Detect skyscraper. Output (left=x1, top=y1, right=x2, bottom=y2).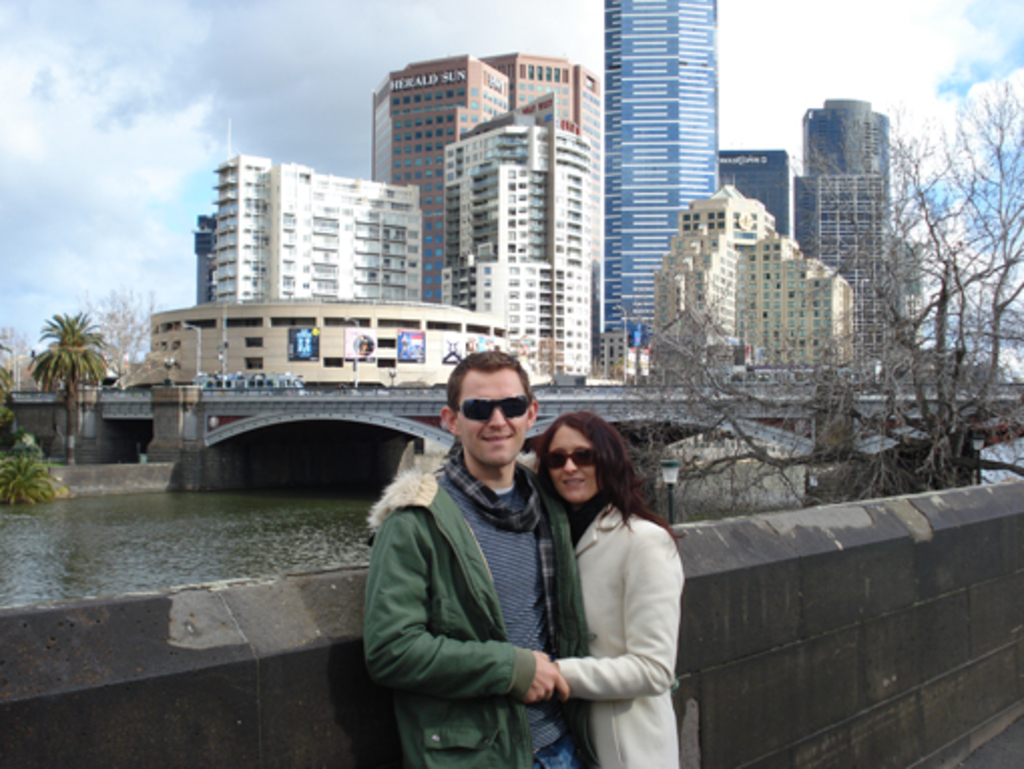
(left=797, top=90, right=900, bottom=183).
